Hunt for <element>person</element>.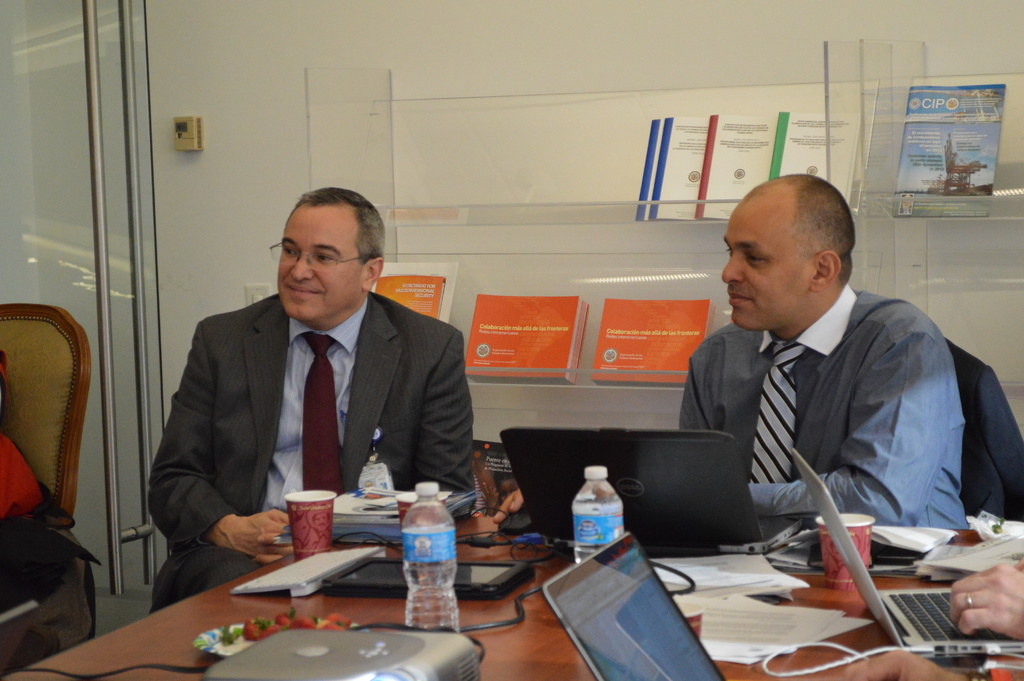
Hunted down at x1=840, y1=650, x2=1007, y2=680.
